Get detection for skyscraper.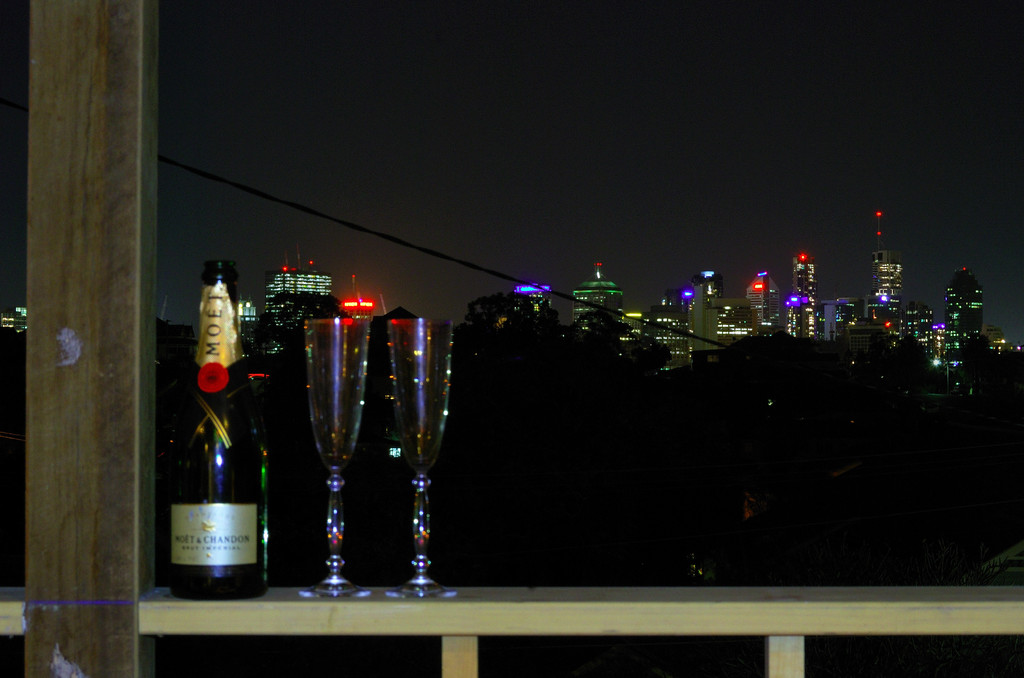
Detection: 748, 266, 781, 339.
